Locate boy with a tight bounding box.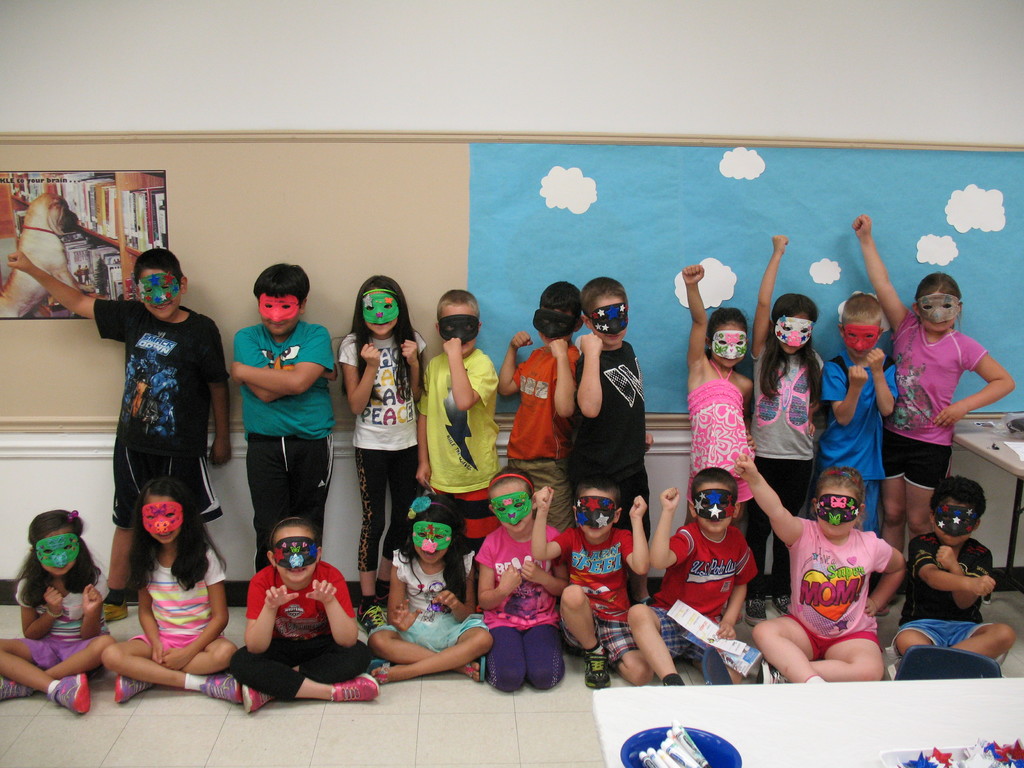
pyautogui.locateOnScreen(817, 288, 906, 540).
